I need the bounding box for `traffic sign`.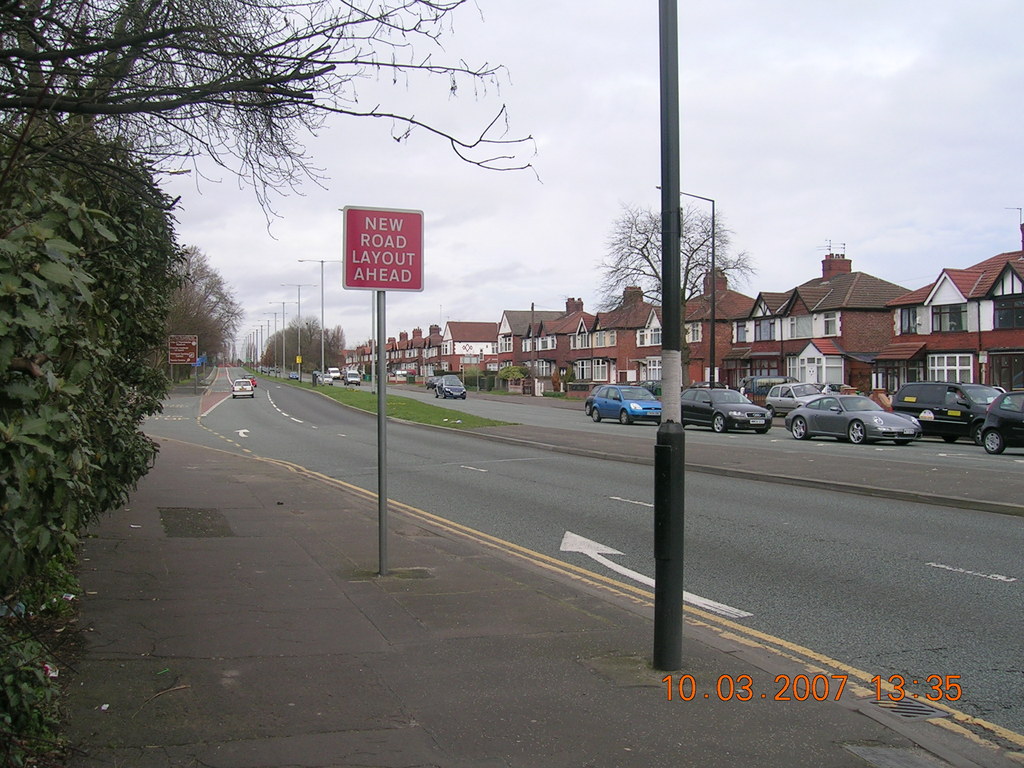
Here it is: locate(338, 200, 420, 292).
